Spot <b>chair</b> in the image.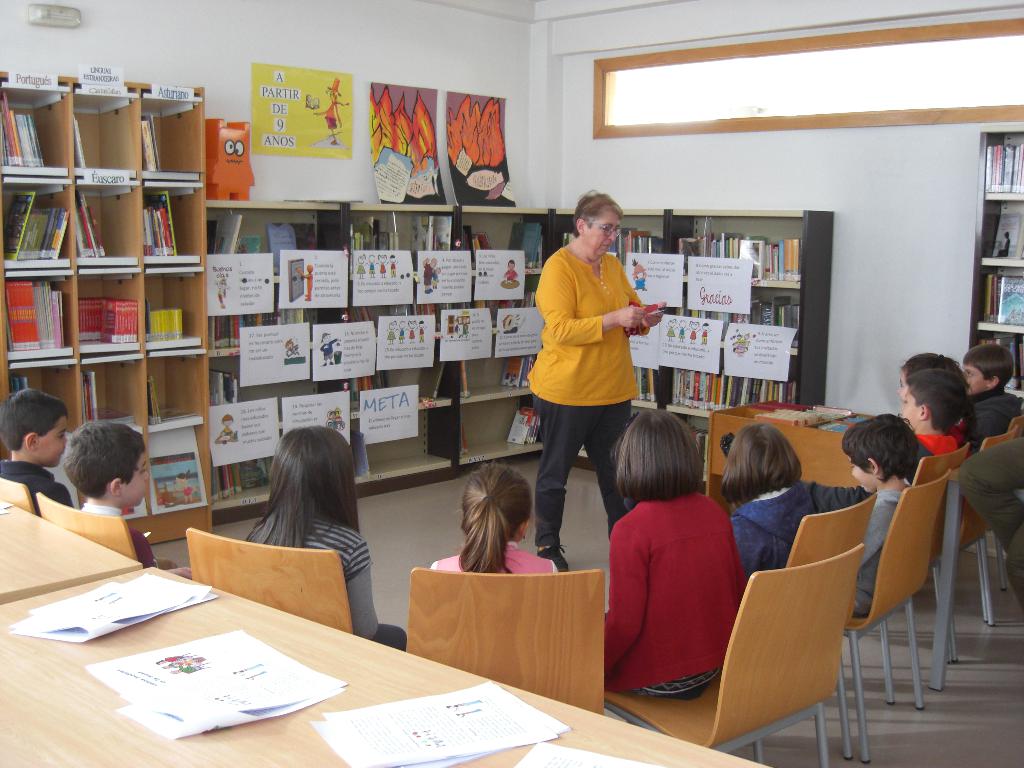
<b>chair</b> found at Rect(851, 442, 966, 703).
